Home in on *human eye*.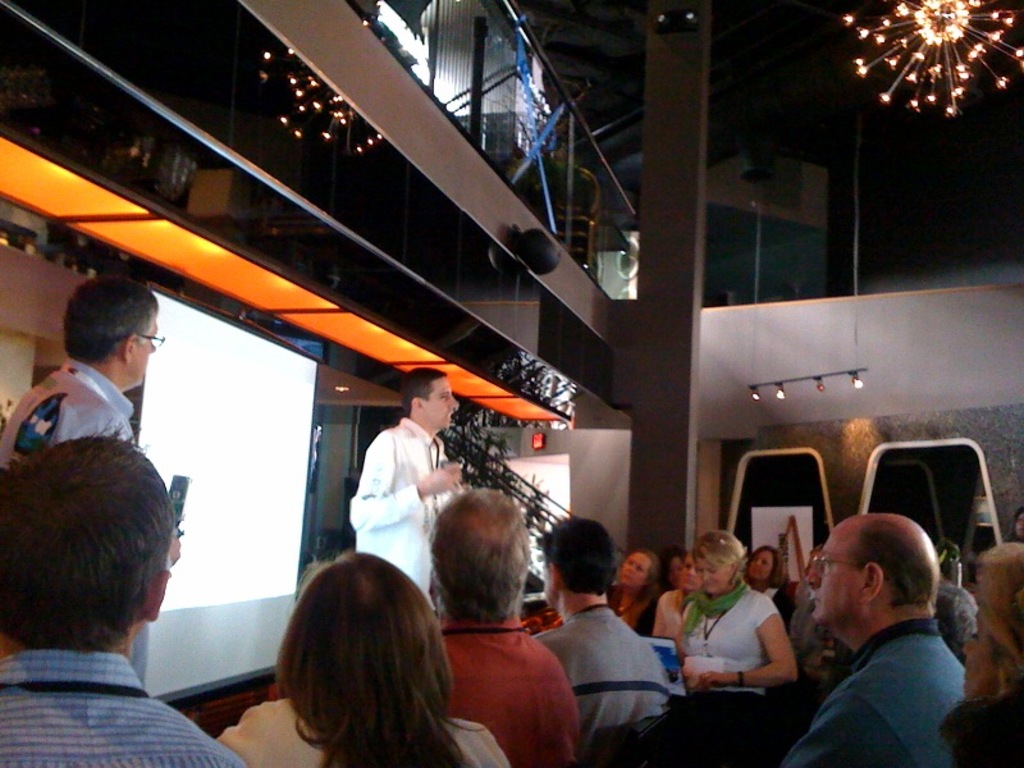
Homed in at <box>436,392,449,399</box>.
